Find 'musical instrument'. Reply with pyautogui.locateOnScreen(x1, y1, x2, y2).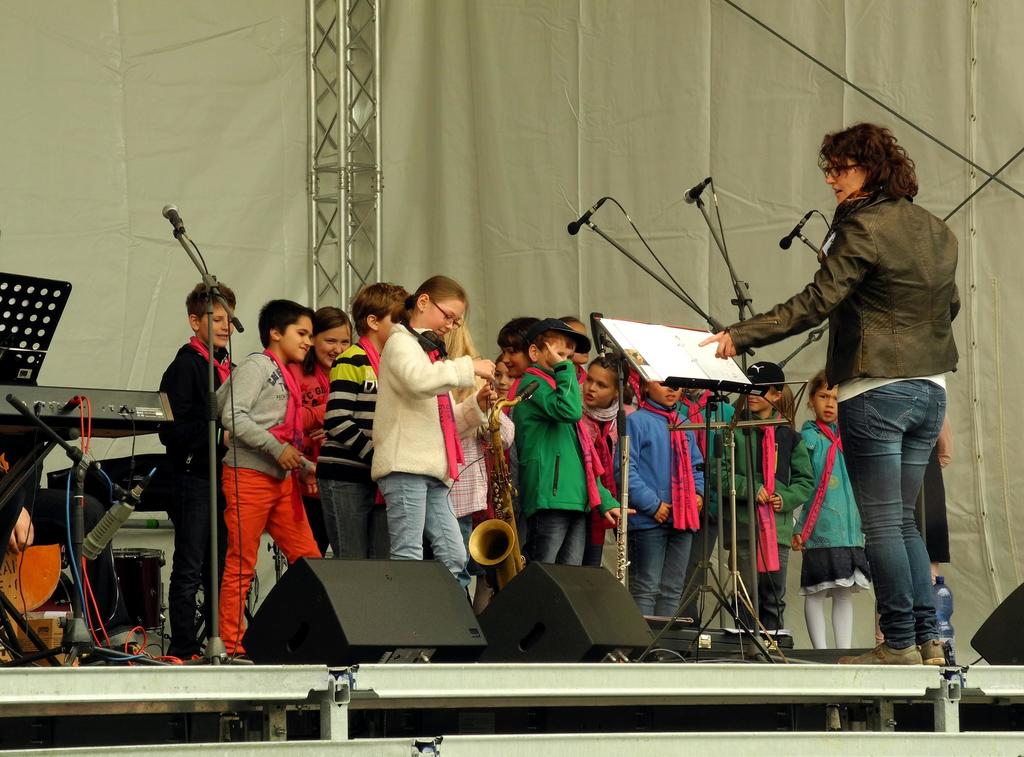
pyautogui.locateOnScreen(465, 375, 540, 612).
